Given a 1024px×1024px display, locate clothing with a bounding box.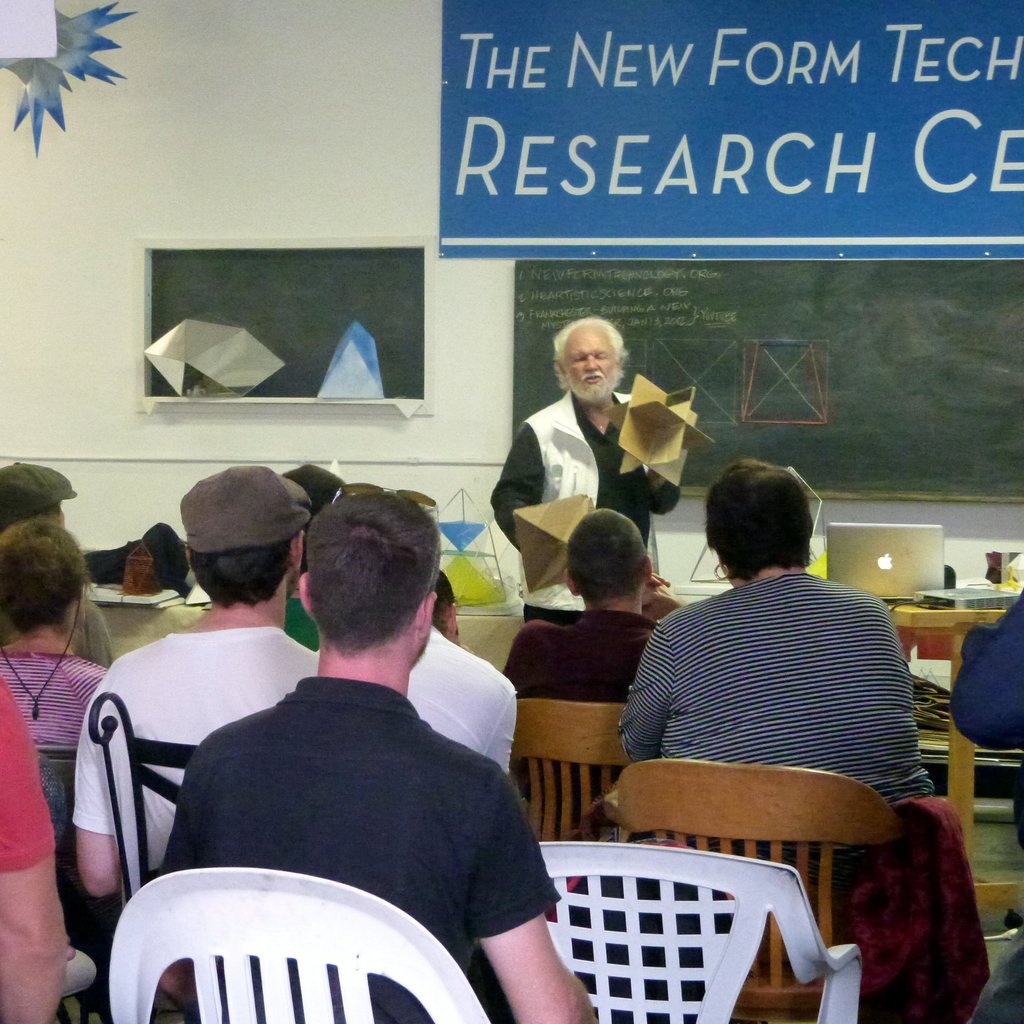
Located: 486/388/669/603.
